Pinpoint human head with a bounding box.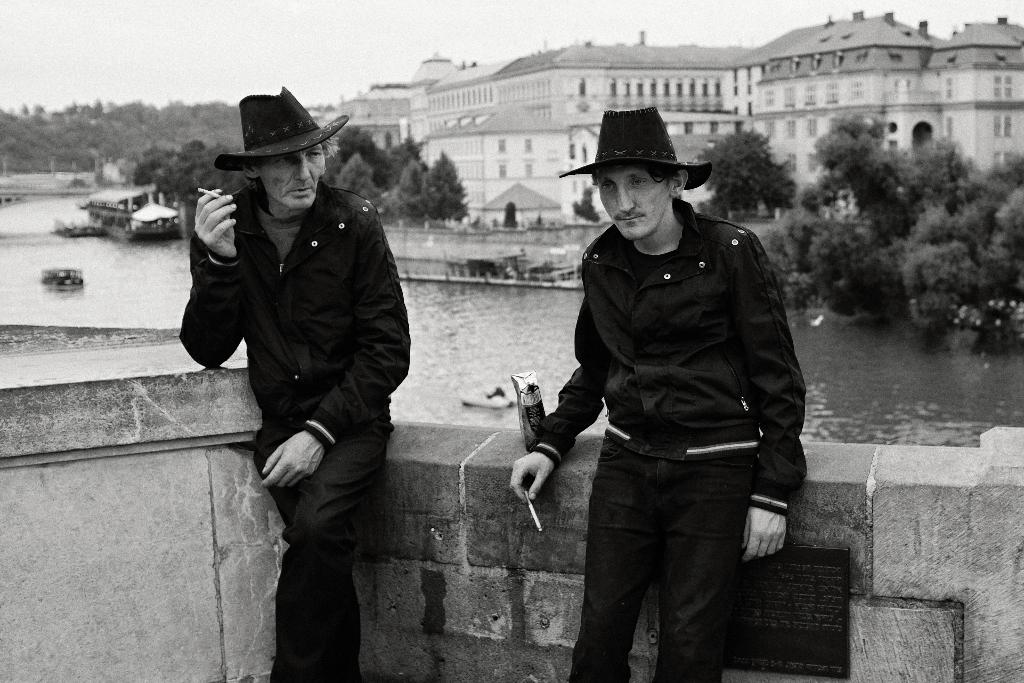
box(208, 81, 349, 222).
